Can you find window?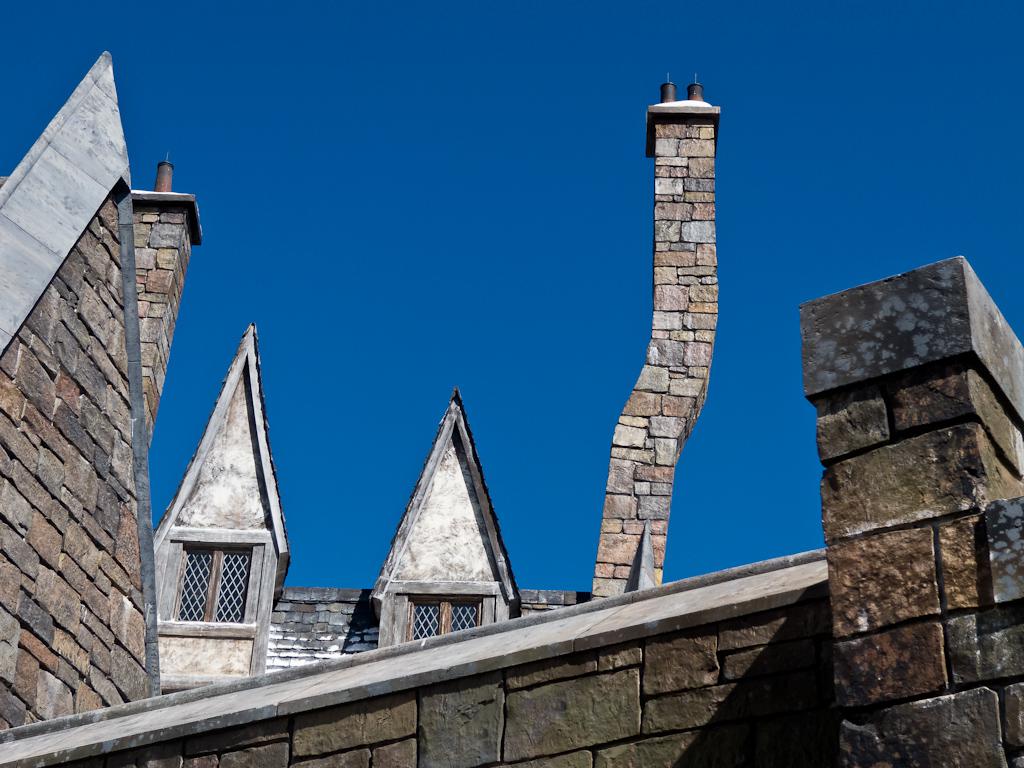
Yes, bounding box: <bbox>391, 586, 499, 644</bbox>.
